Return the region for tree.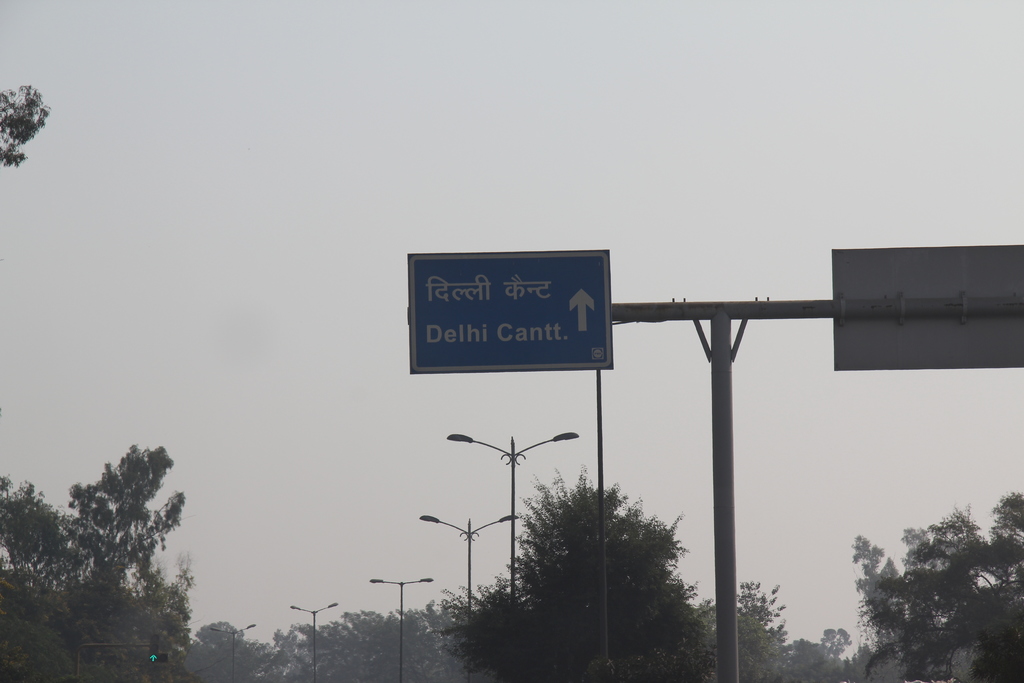
(440, 466, 708, 682).
